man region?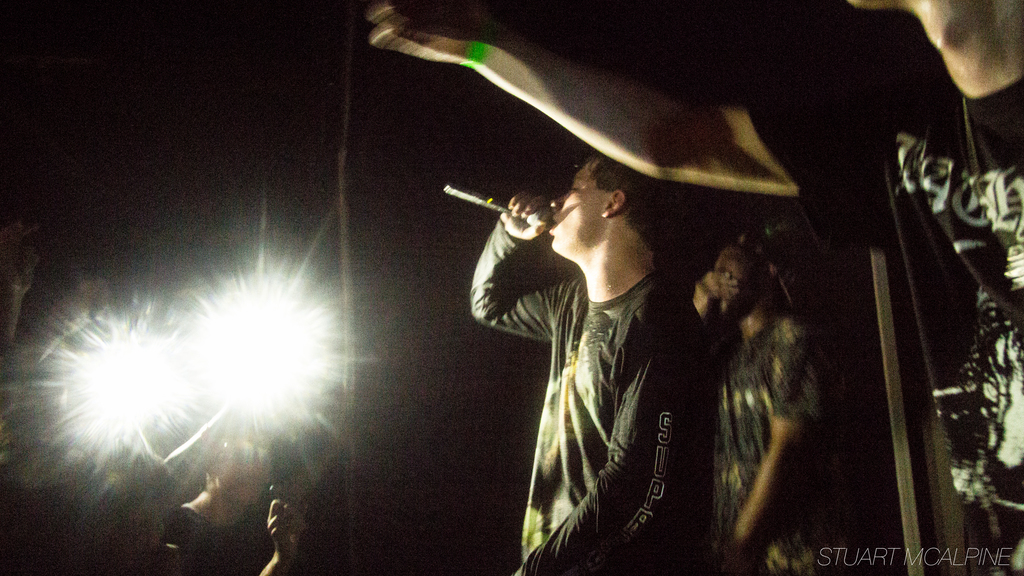
[668,221,840,575]
